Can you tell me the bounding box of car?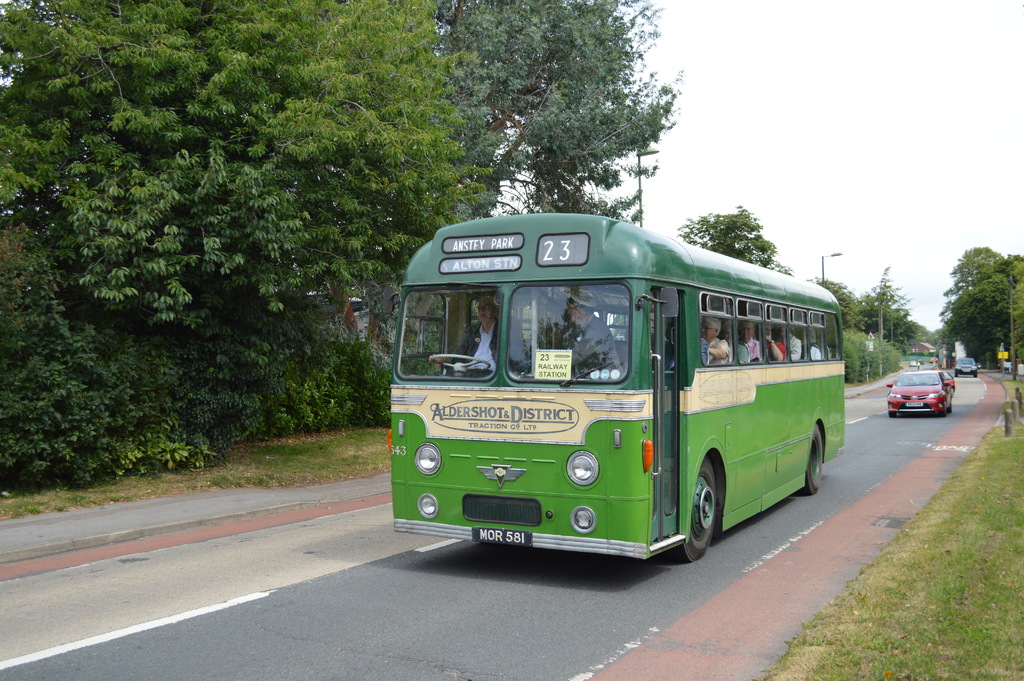
(left=902, top=379, right=970, bottom=436).
